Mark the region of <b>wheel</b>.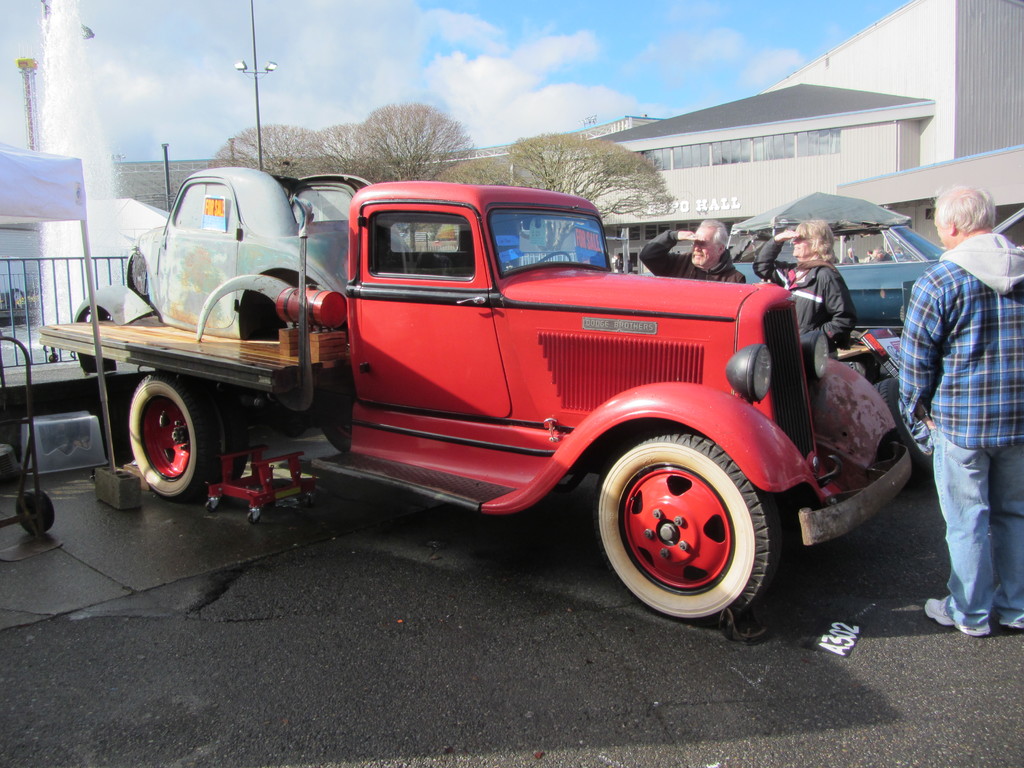
Region: select_region(204, 381, 248, 484).
